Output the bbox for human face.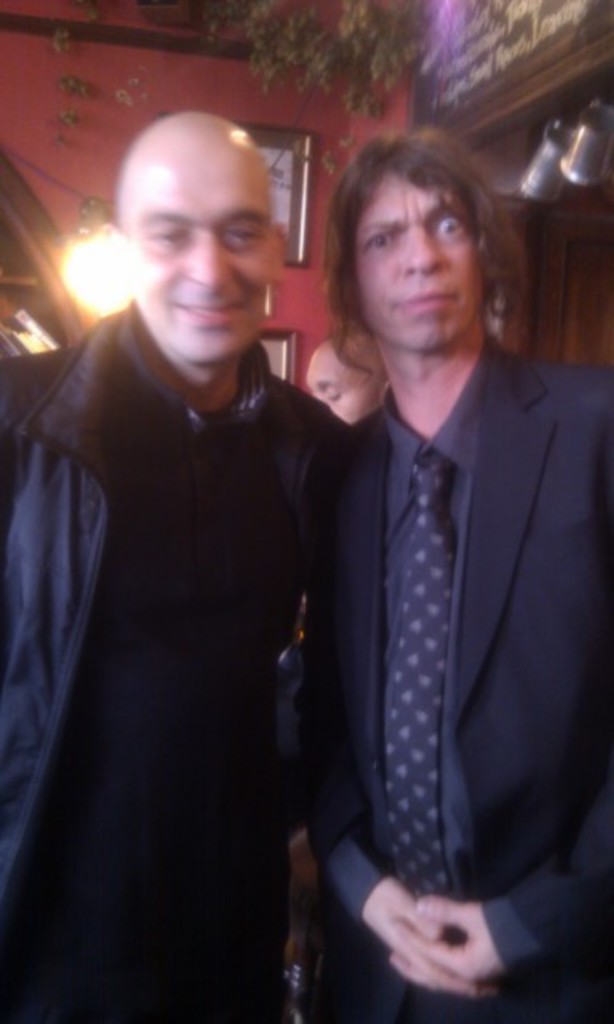
{"left": 302, "top": 341, "right": 382, "bottom": 424}.
